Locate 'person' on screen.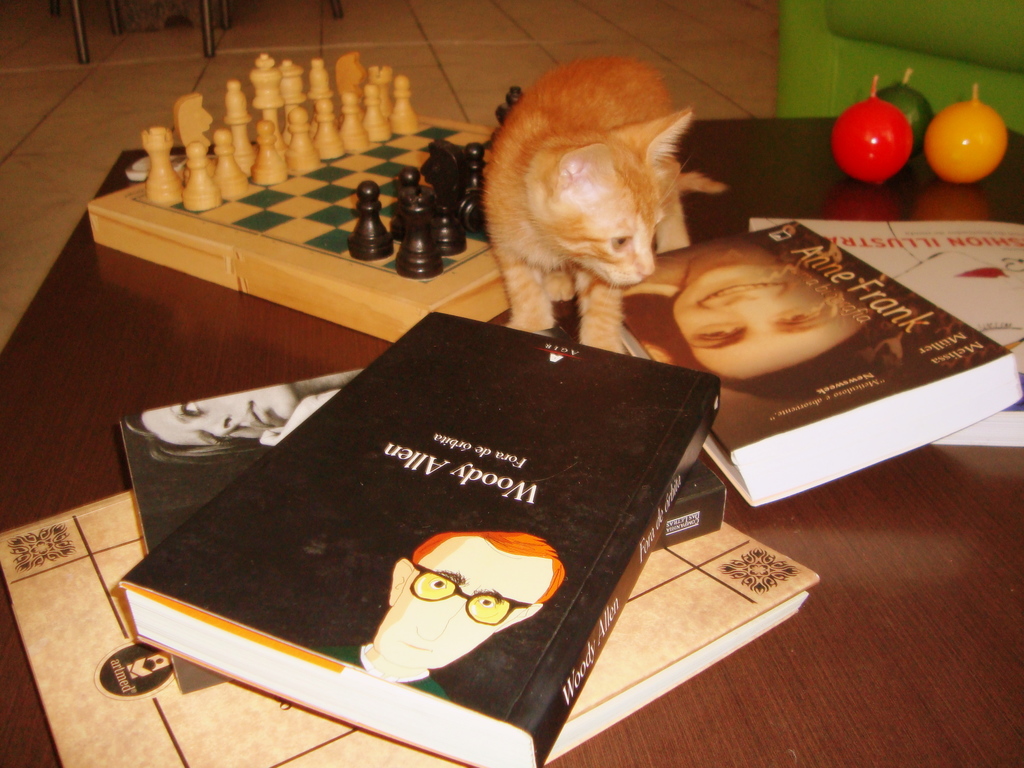
On screen at 118:365:369:465.
